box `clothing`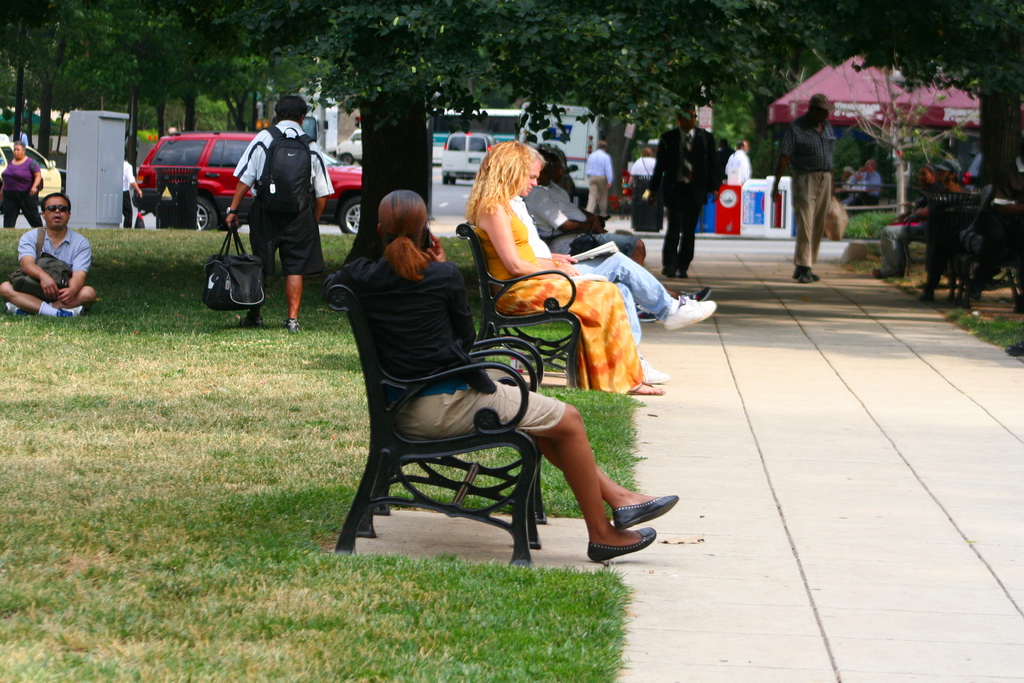
783/113/835/172
